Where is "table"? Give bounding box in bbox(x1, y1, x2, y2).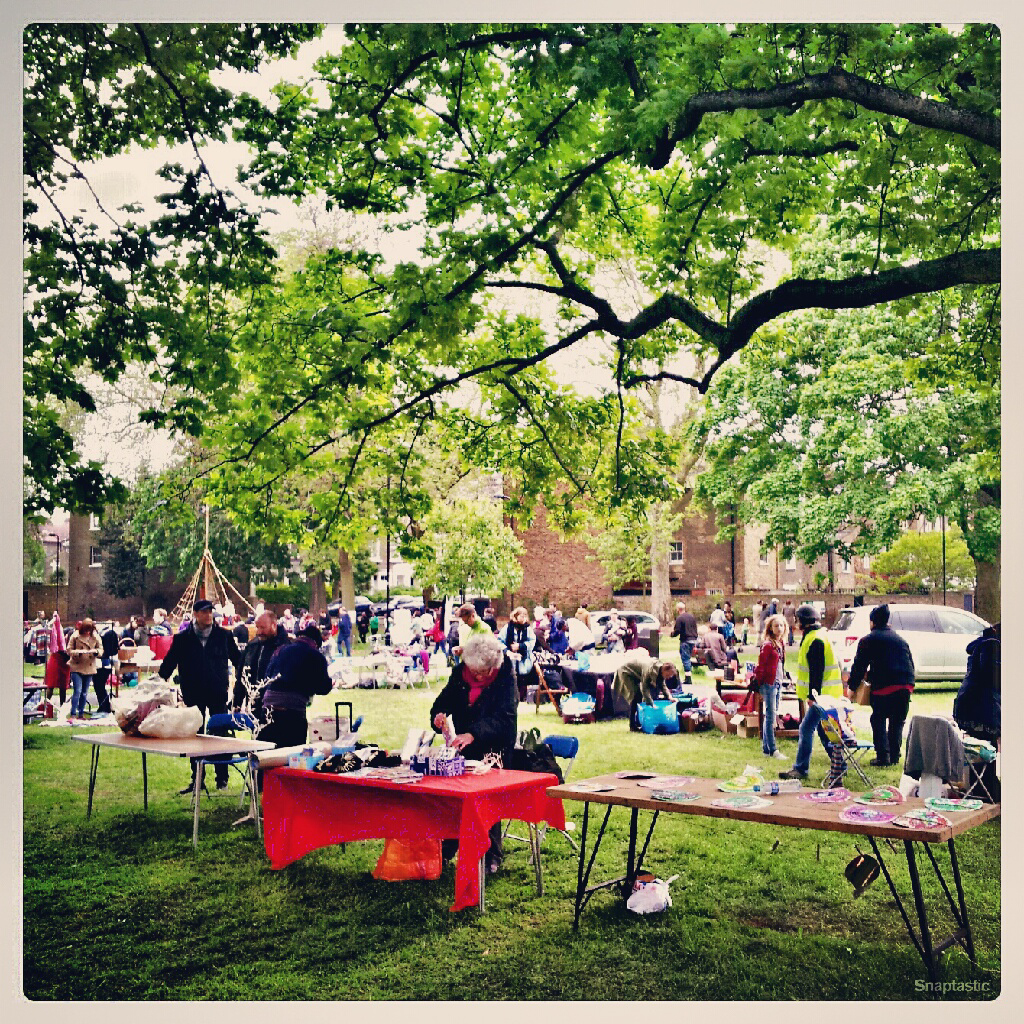
bbox(252, 730, 559, 923).
